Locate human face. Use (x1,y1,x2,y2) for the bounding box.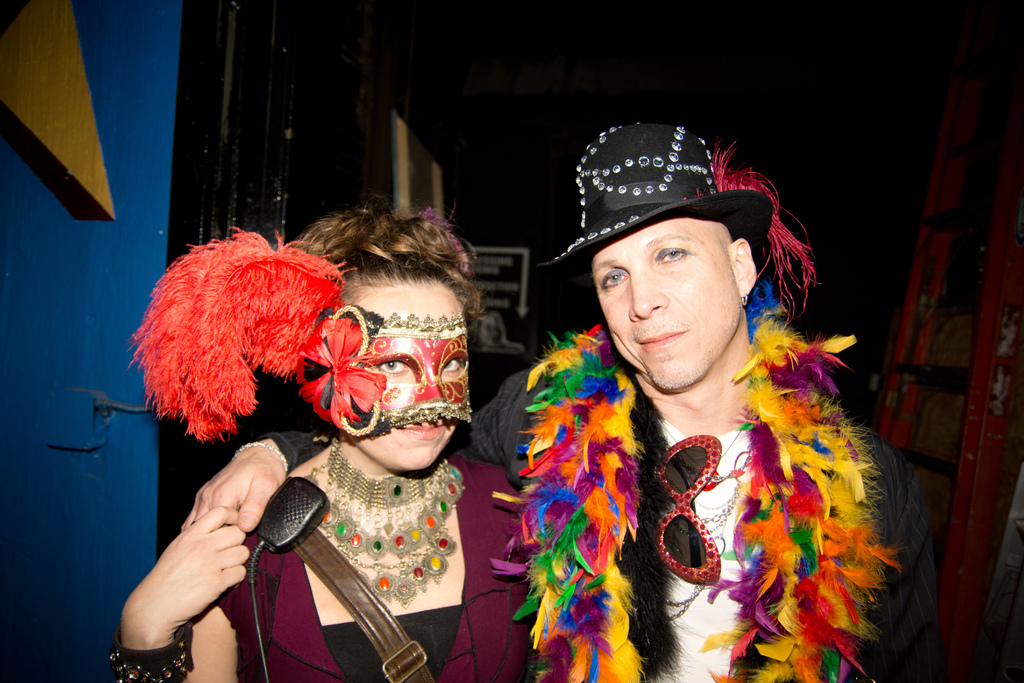
(333,285,464,472).
